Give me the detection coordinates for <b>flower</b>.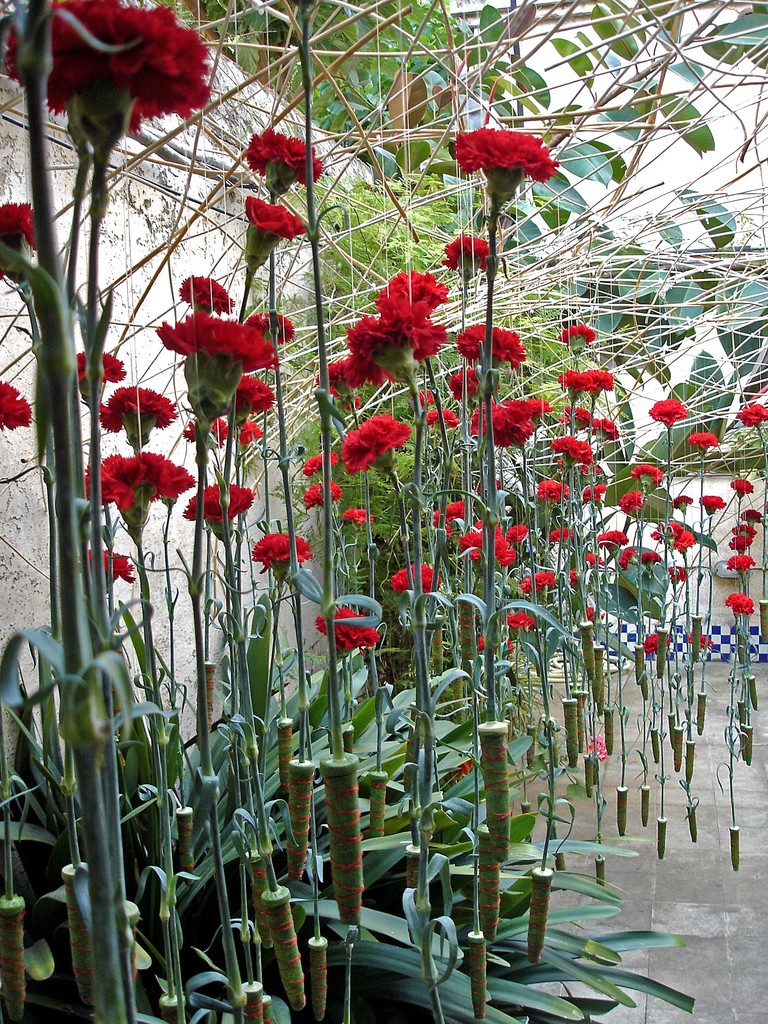
region(538, 477, 575, 500).
